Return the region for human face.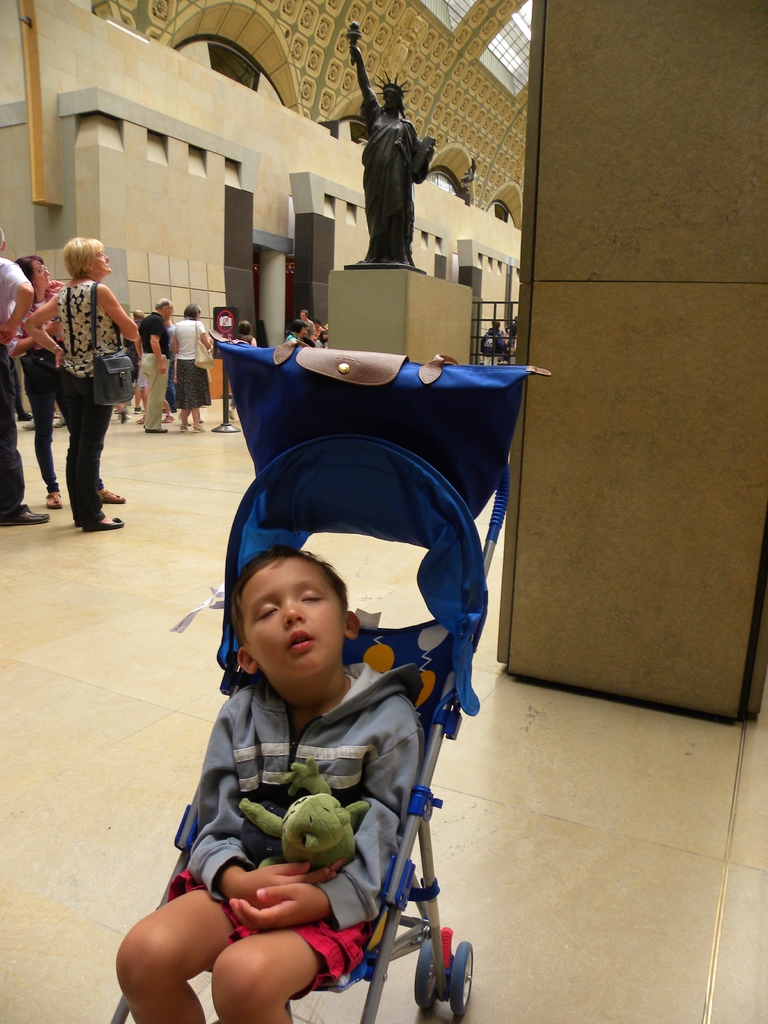
region(92, 246, 113, 271).
